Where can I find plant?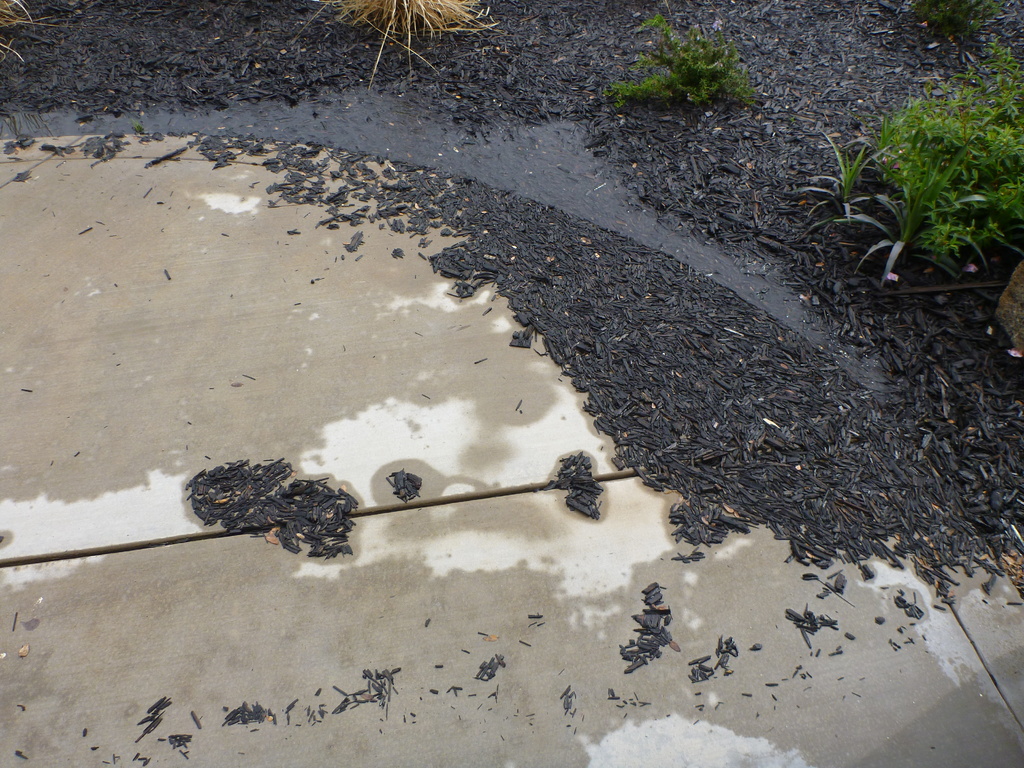
You can find it at [916, 0, 1010, 48].
